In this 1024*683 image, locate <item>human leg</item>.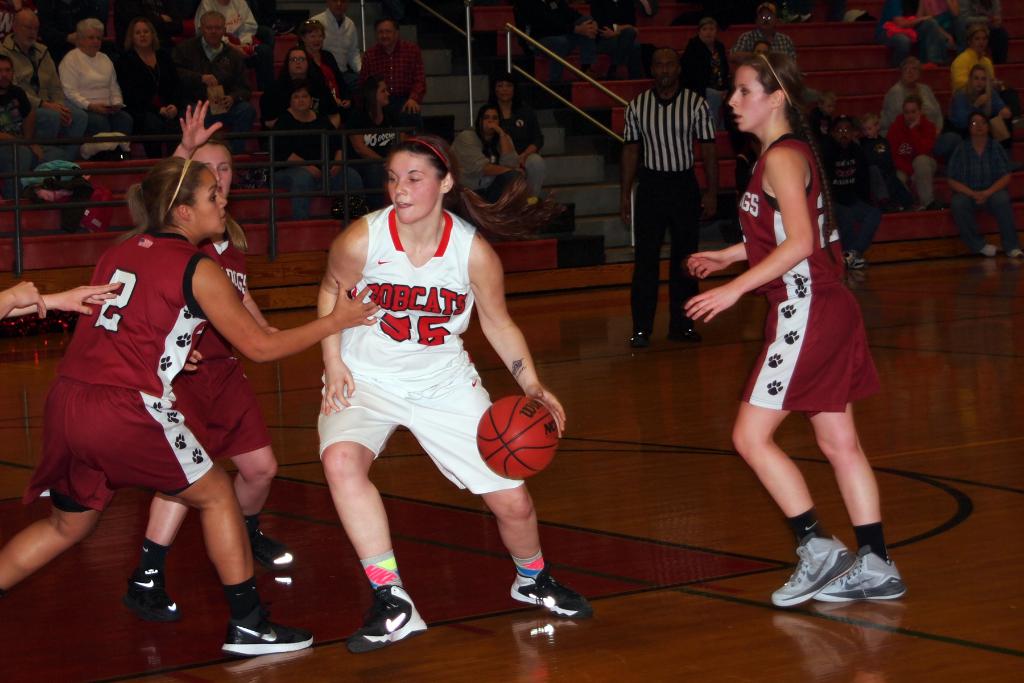
Bounding box: bbox(891, 34, 913, 56).
